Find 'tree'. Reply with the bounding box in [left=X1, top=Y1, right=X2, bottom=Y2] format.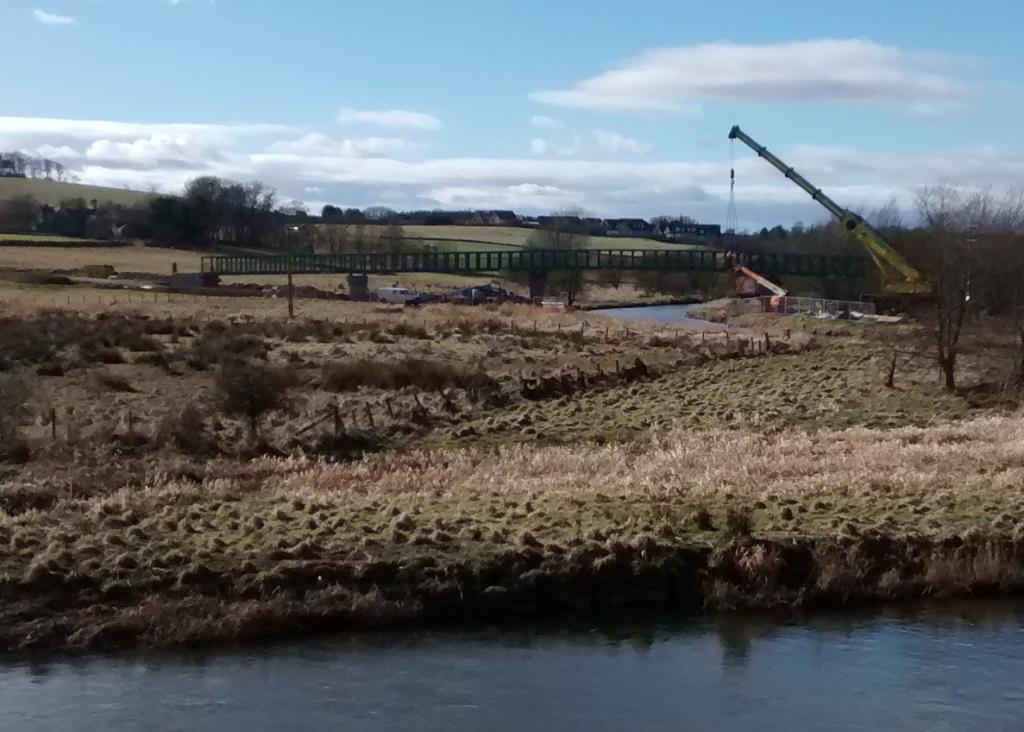
[left=0, top=190, right=148, bottom=248].
